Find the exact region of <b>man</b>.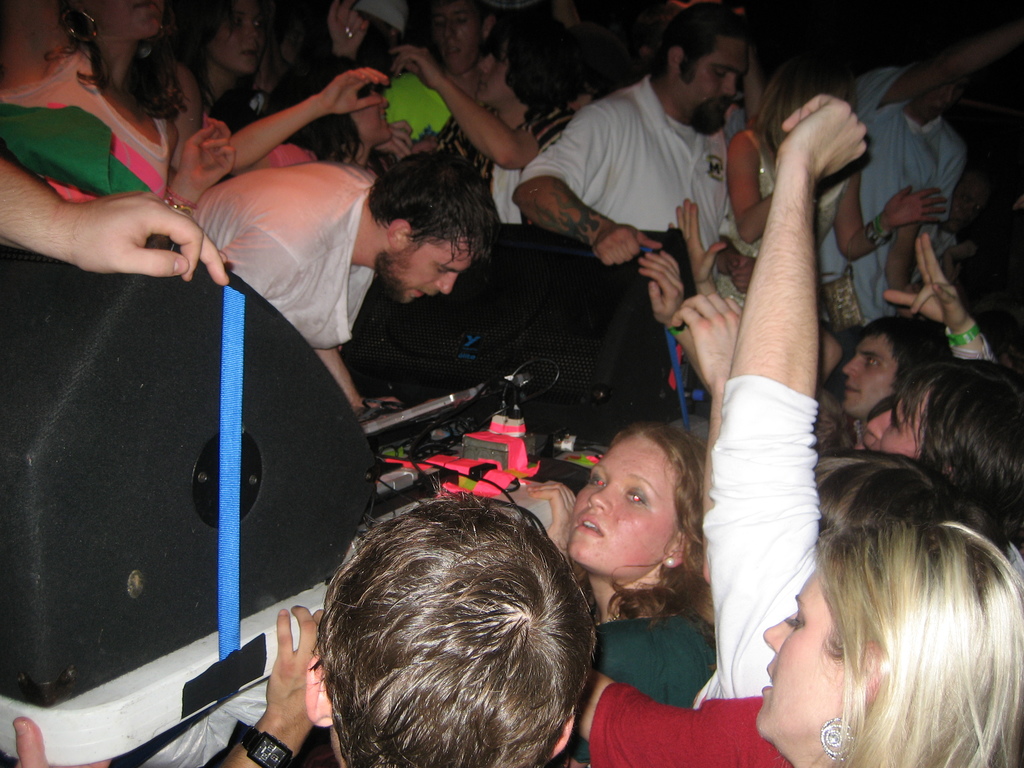
Exact region: BBox(822, 301, 954, 460).
